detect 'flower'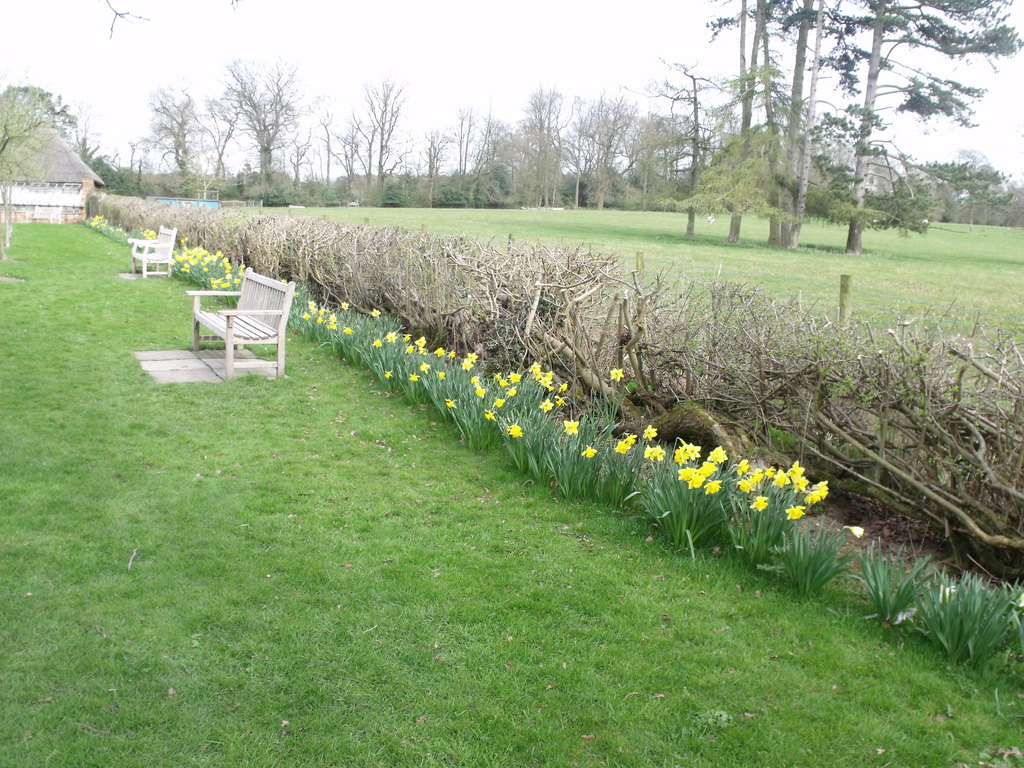
box=[706, 444, 728, 462]
